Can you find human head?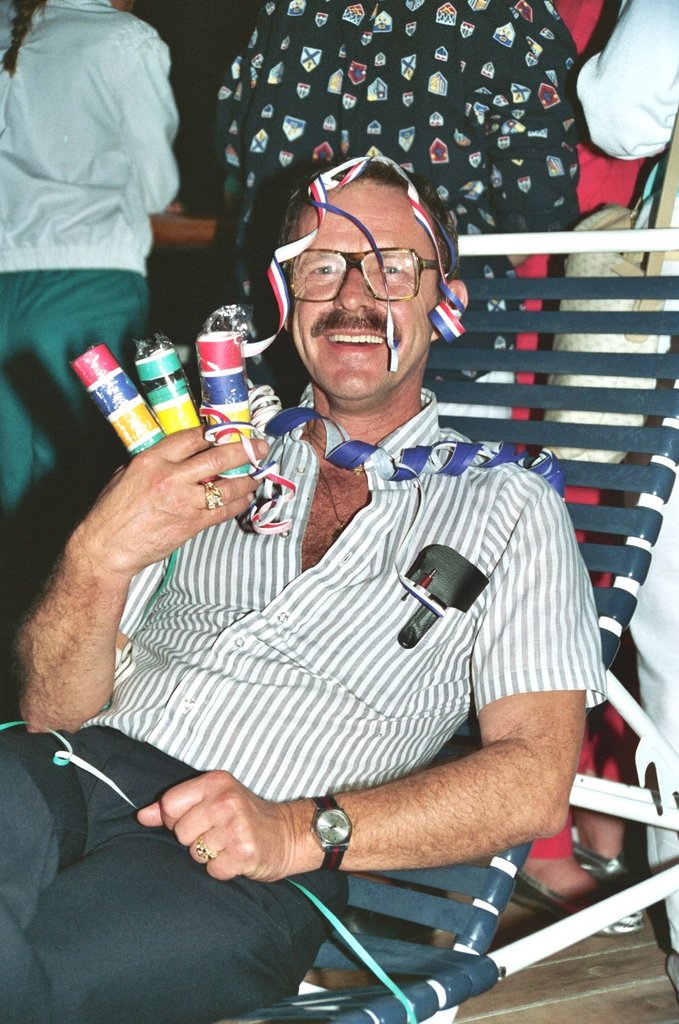
Yes, bounding box: Rect(270, 152, 462, 368).
